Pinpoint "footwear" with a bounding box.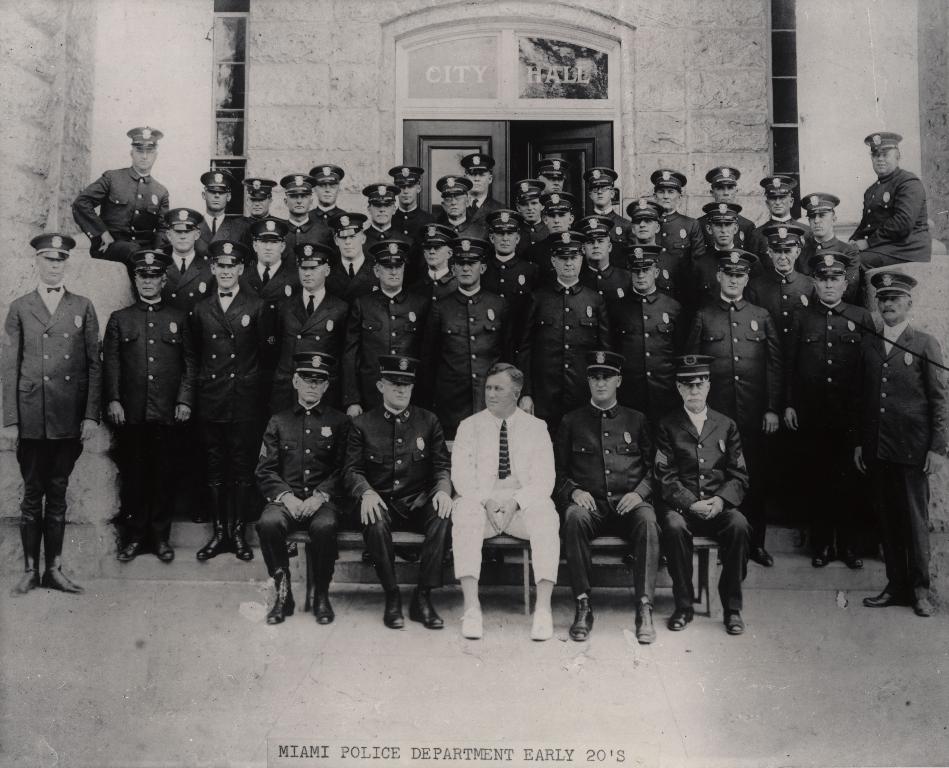
485/550/502/562.
